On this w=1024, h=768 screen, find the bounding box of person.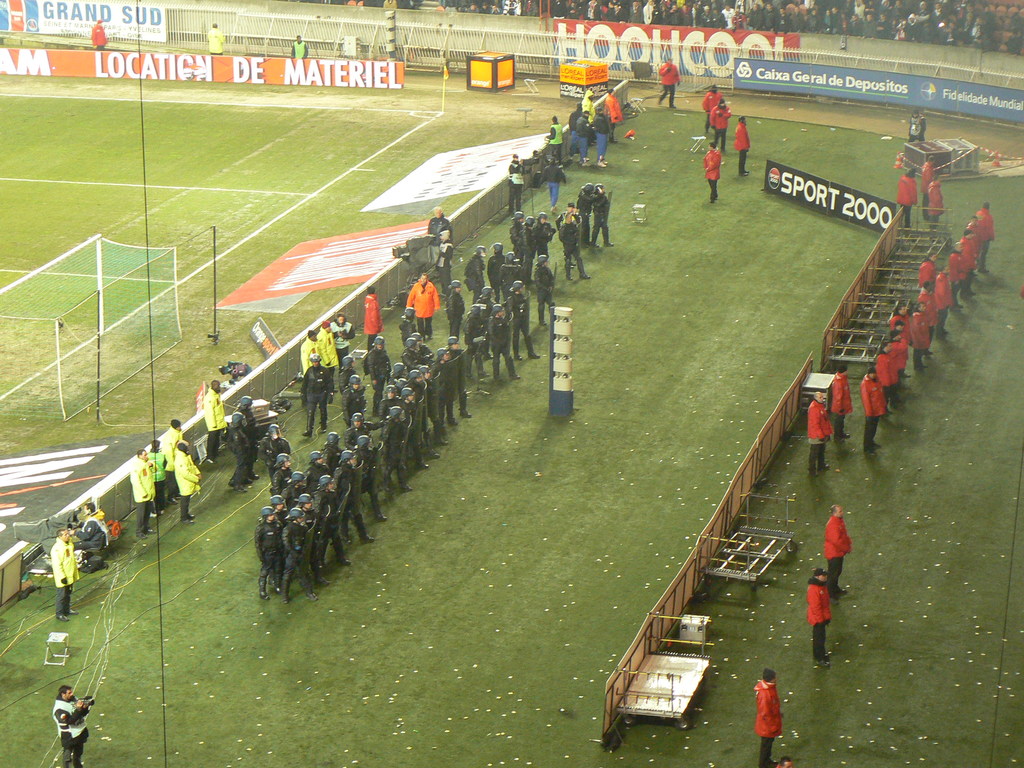
Bounding box: (x1=131, y1=446, x2=157, y2=531).
